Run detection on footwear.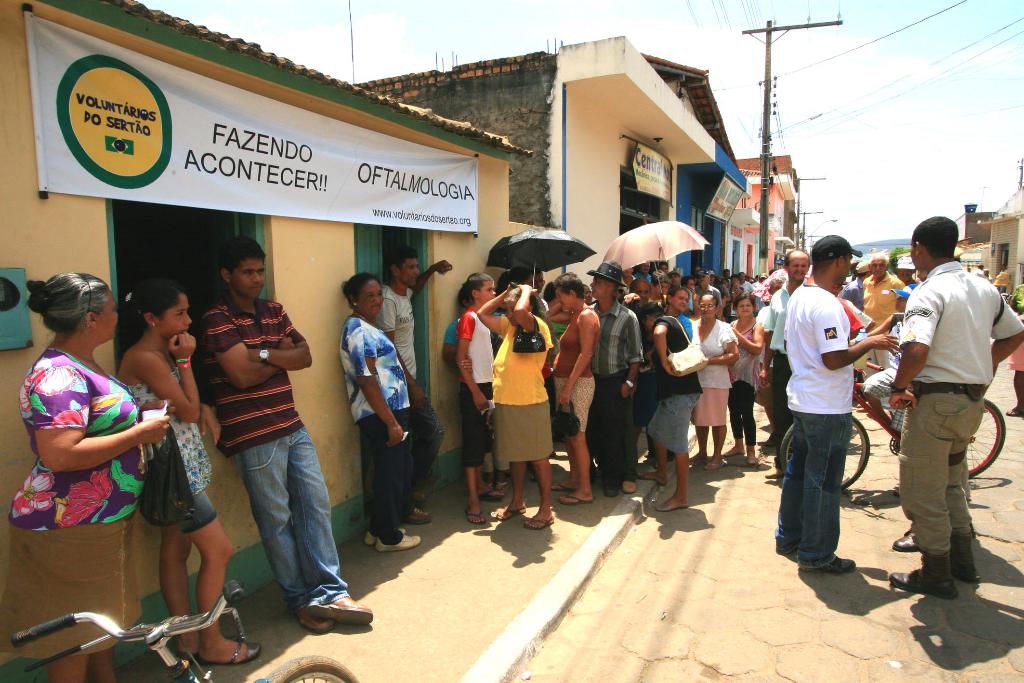
Result: select_region(362, 524, 408, 548).
